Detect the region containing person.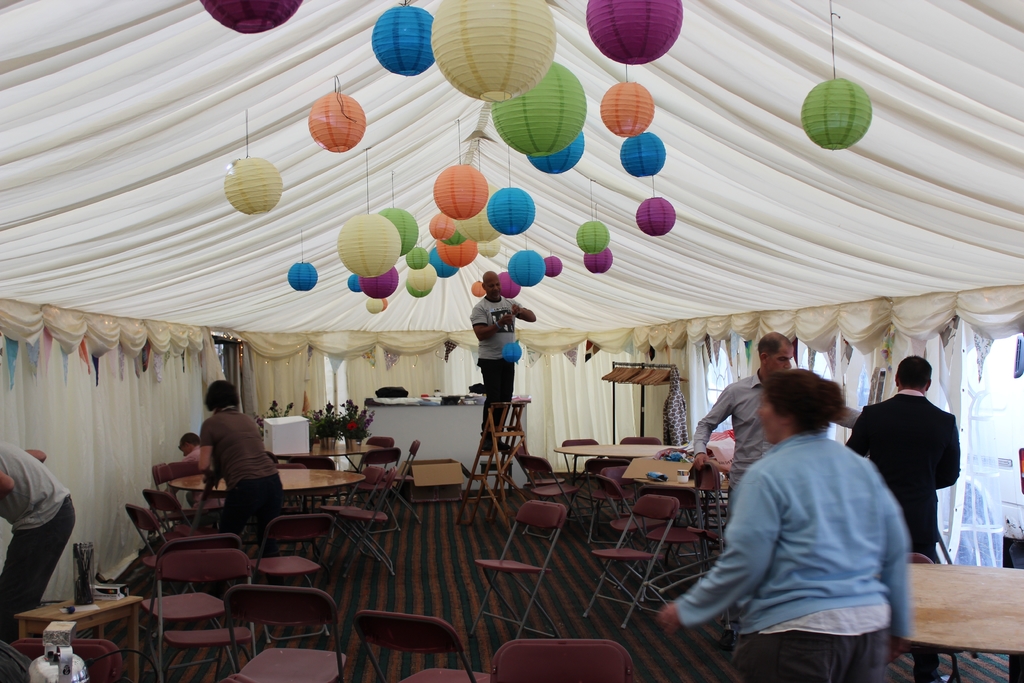
{"x1": 845, "y1": 349, "x2": 957, "y2": 682}.
